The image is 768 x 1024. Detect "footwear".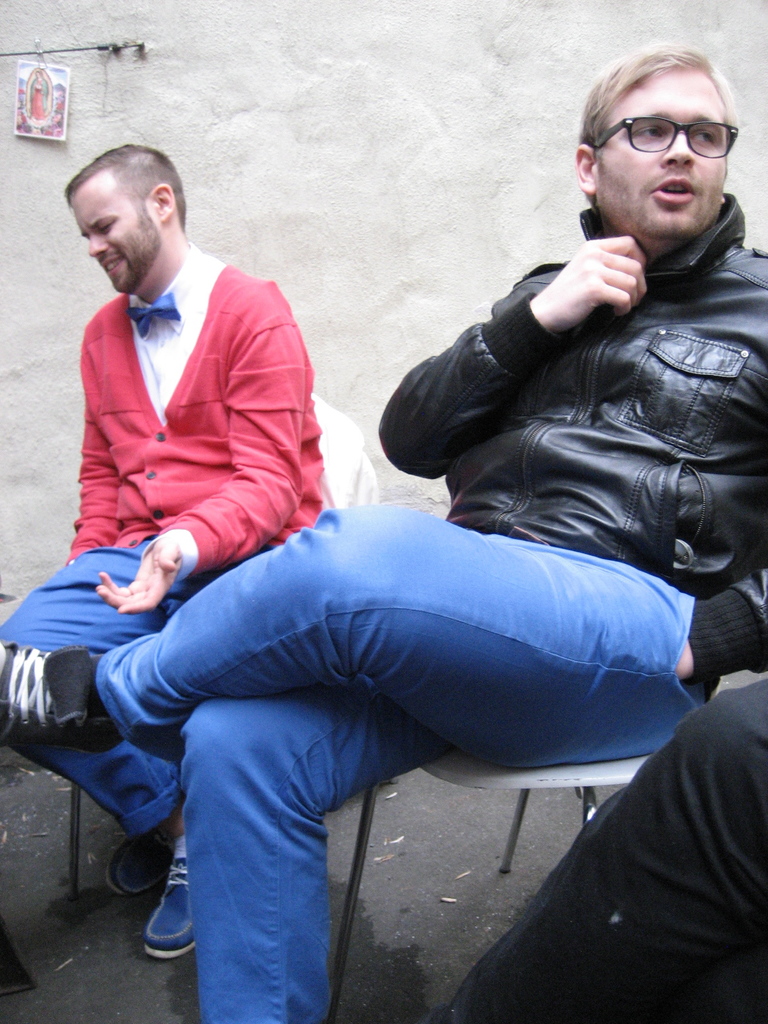
Detection: [left=0, top=636, right=128, bottom=756].
